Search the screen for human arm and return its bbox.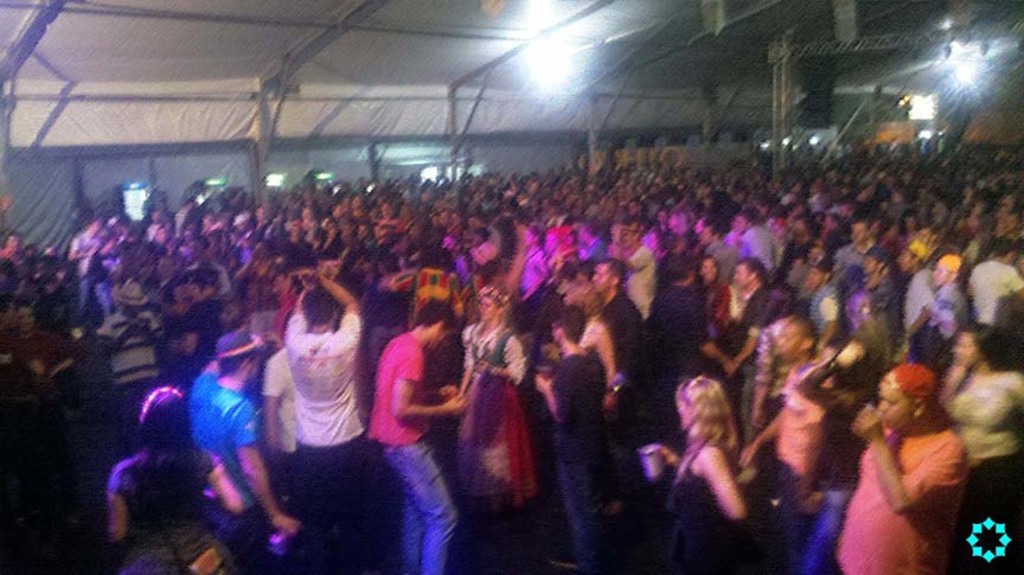
Found: 676/288/740/376.
